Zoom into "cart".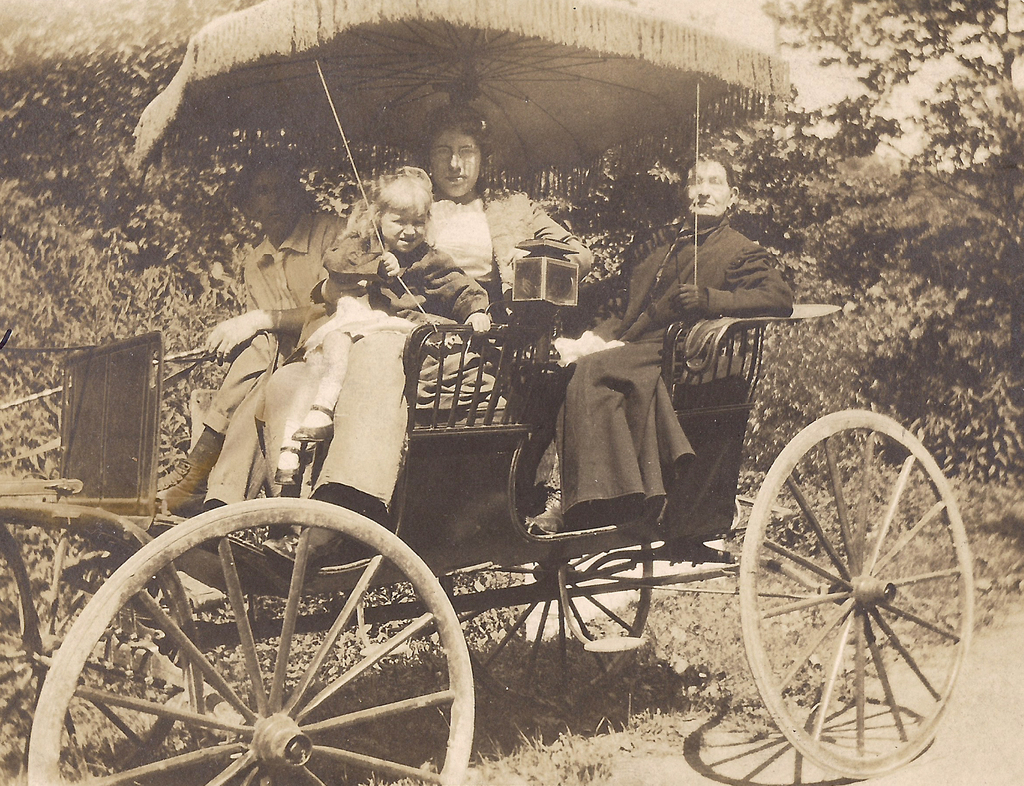
Zoom target: (0,0,975,785).
